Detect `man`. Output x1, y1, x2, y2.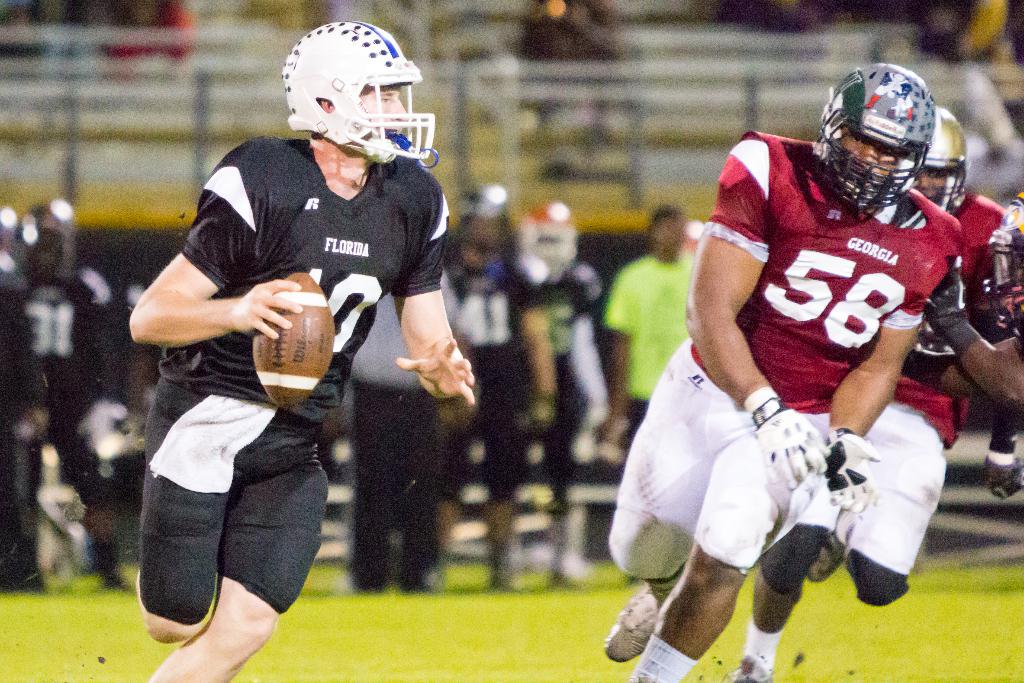
604, 202, 701, 469.
